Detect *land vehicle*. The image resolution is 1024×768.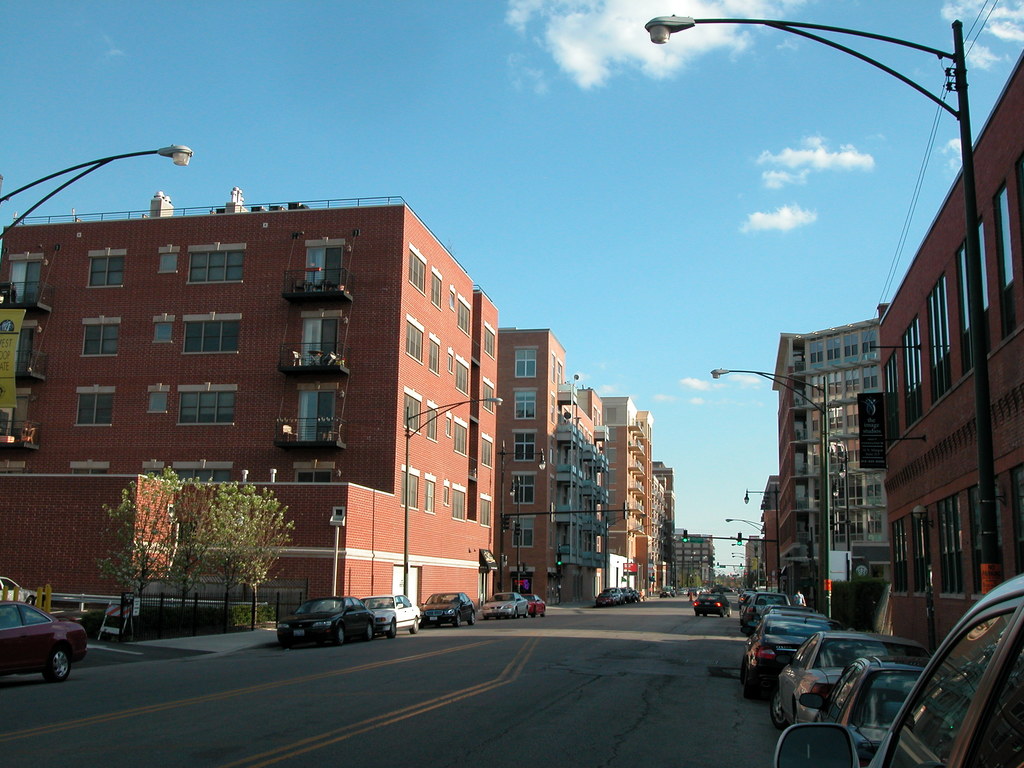
(0, 575, 45, 609).
